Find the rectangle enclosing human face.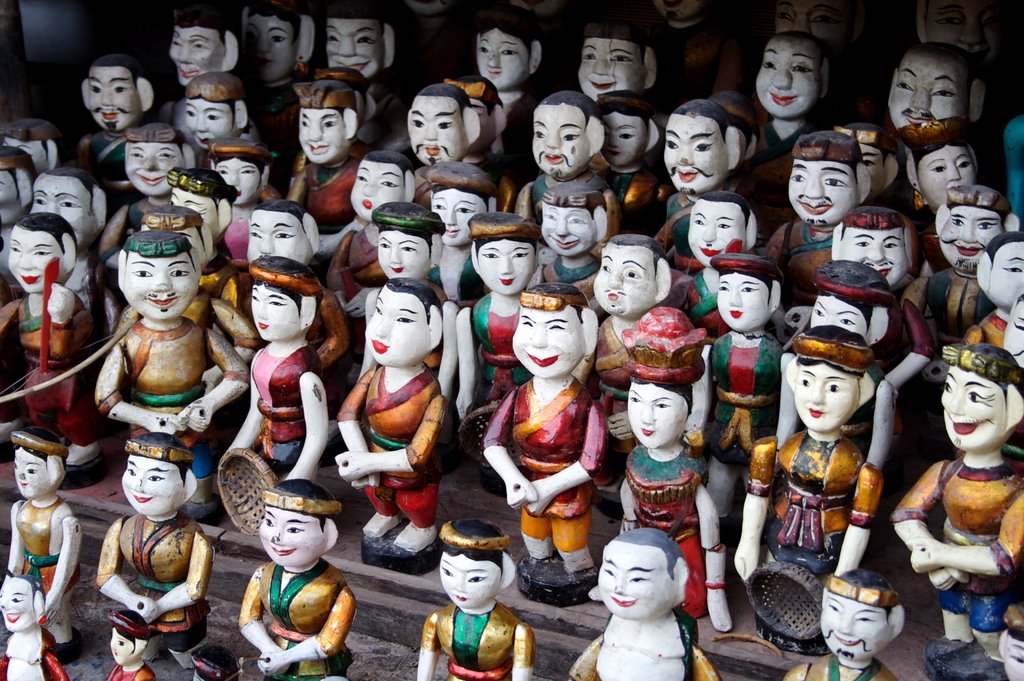
<box>375,230,430,280</box>.
